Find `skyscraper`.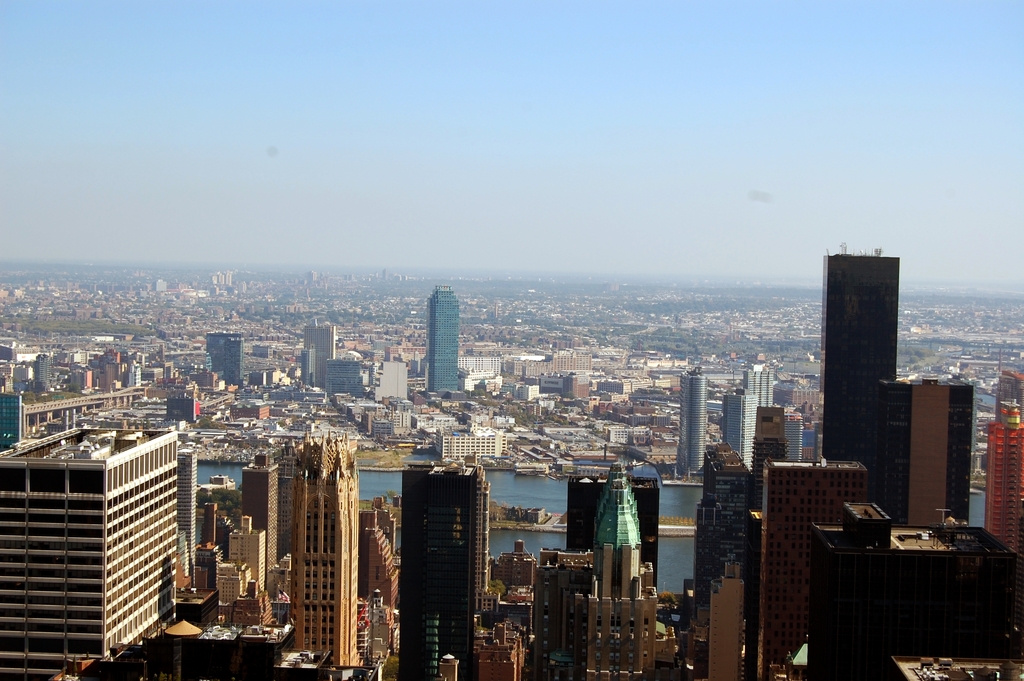
<region>242, 443, 274, 545</region>.
